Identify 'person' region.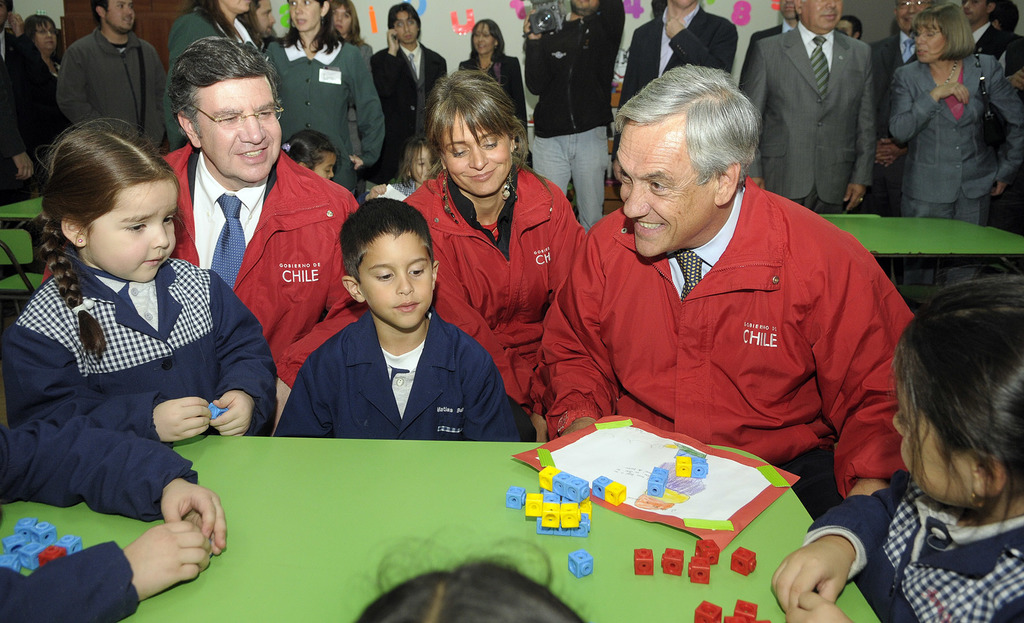
Region: detection(163, 0, 276, 71).
